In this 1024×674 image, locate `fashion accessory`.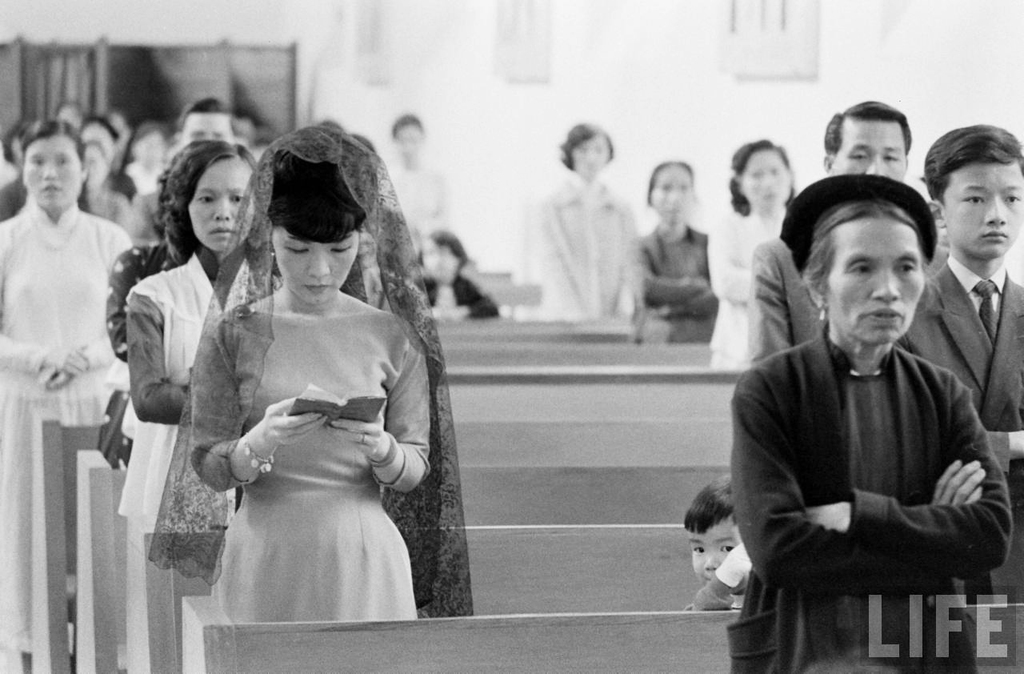
Bounding box: bbox=[816, 305, 827, 322].
